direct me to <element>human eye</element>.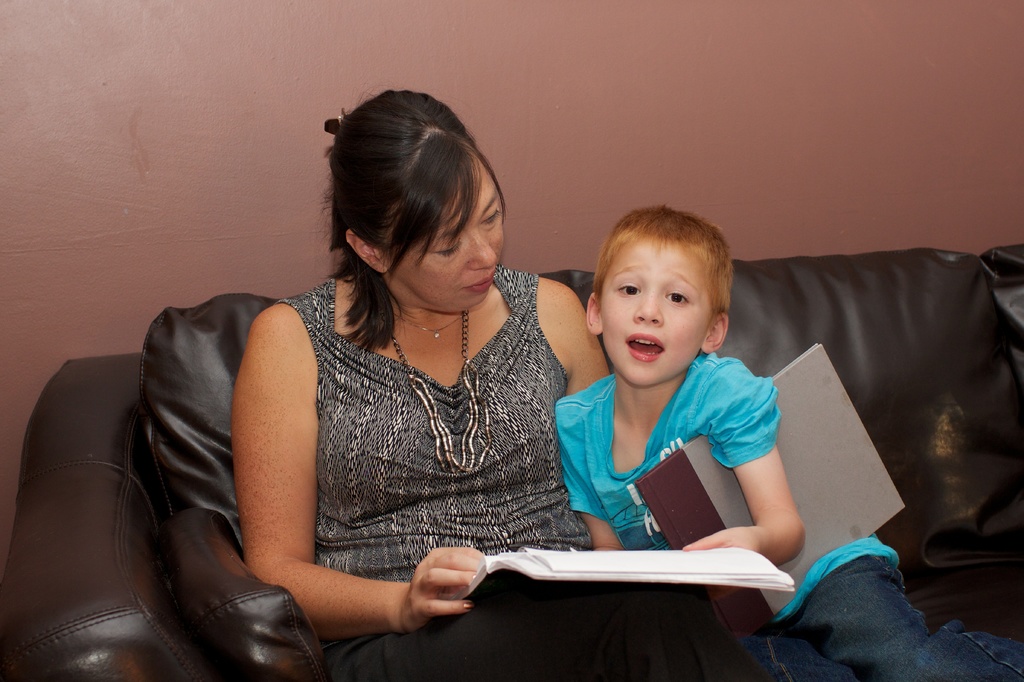
Direction: bbox=[612, 280, 640, 296].
